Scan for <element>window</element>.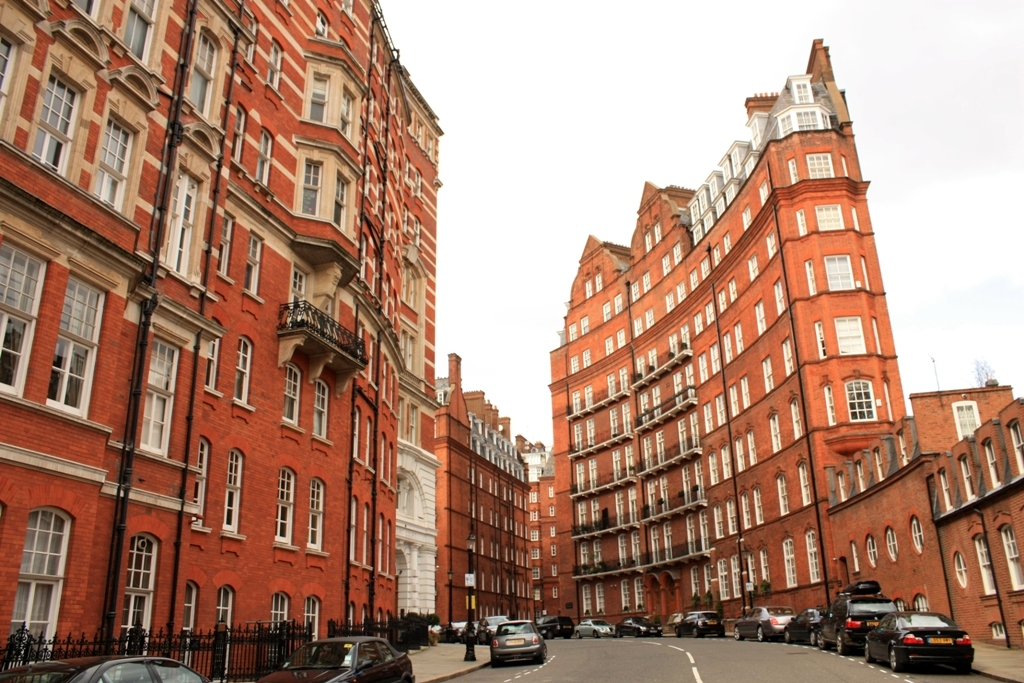
Scan result: bbox=(178, 577, 194, 666).
